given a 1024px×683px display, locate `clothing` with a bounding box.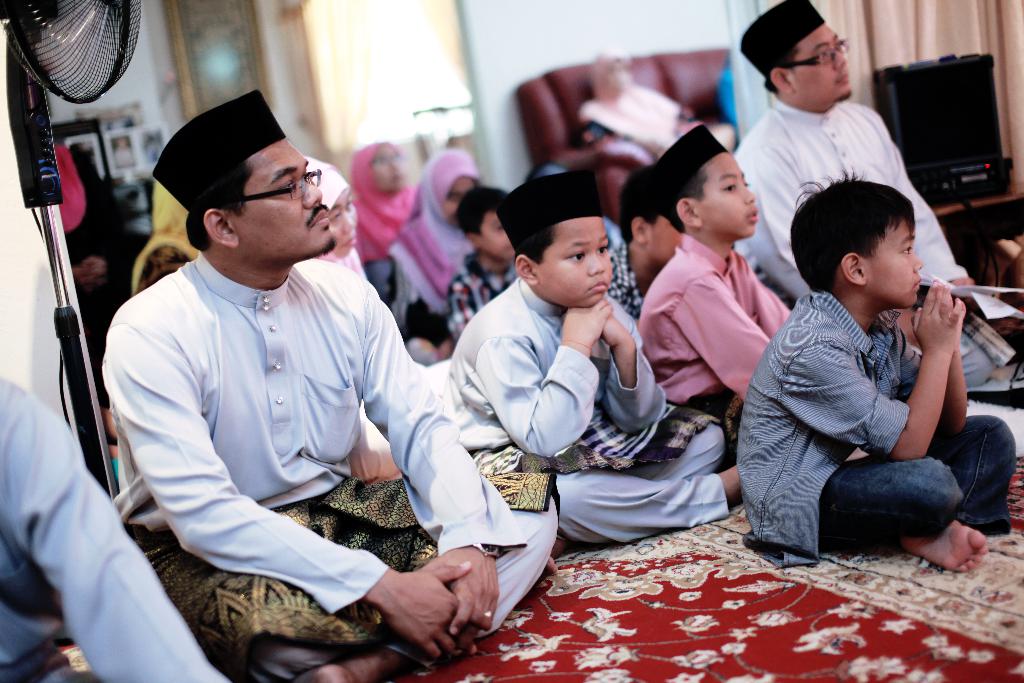
Located: bbox=(348, 146, 412, 309).
